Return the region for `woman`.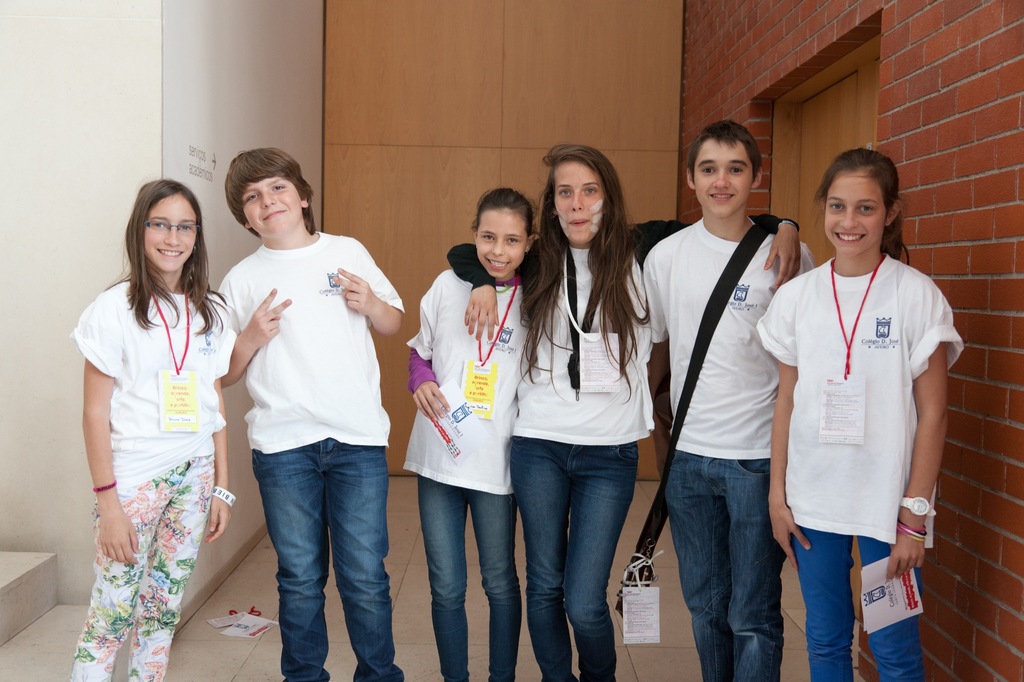
l=445, t=136, r=811, b=681.
